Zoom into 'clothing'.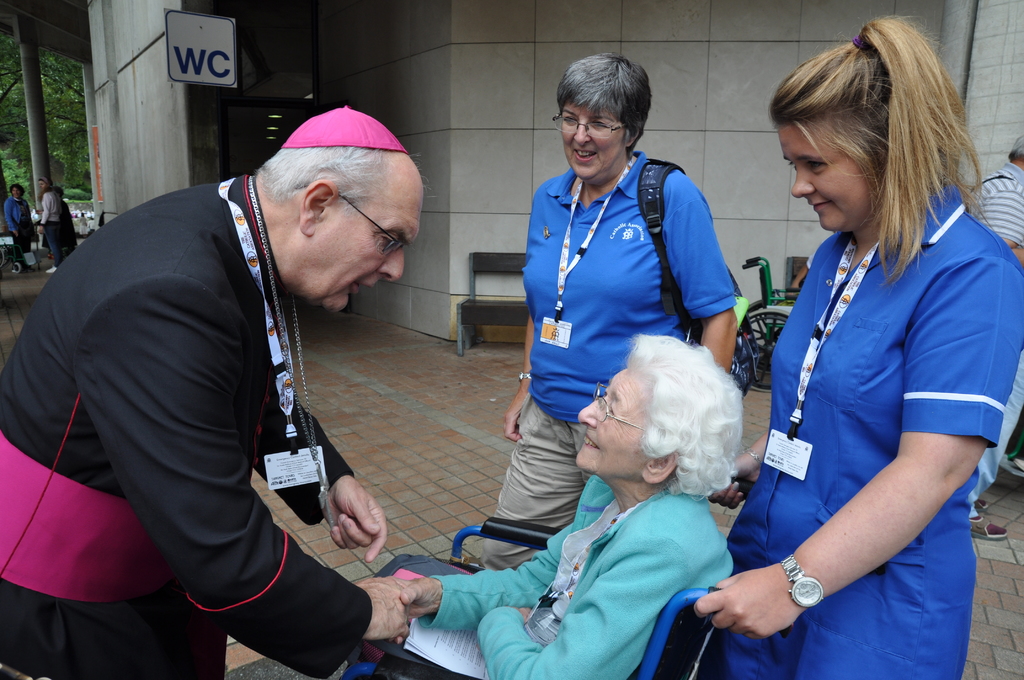
Zoom target: select_region(452, 155, 740, 556).
